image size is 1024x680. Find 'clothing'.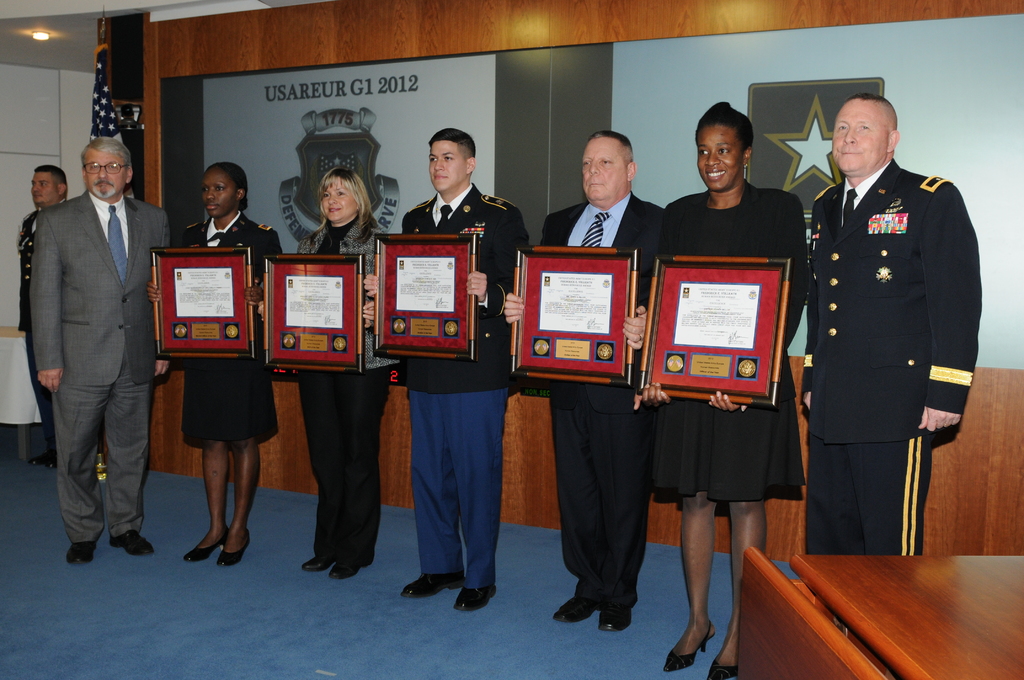
[x1=798, y1=164, x2=984, y2=563].
